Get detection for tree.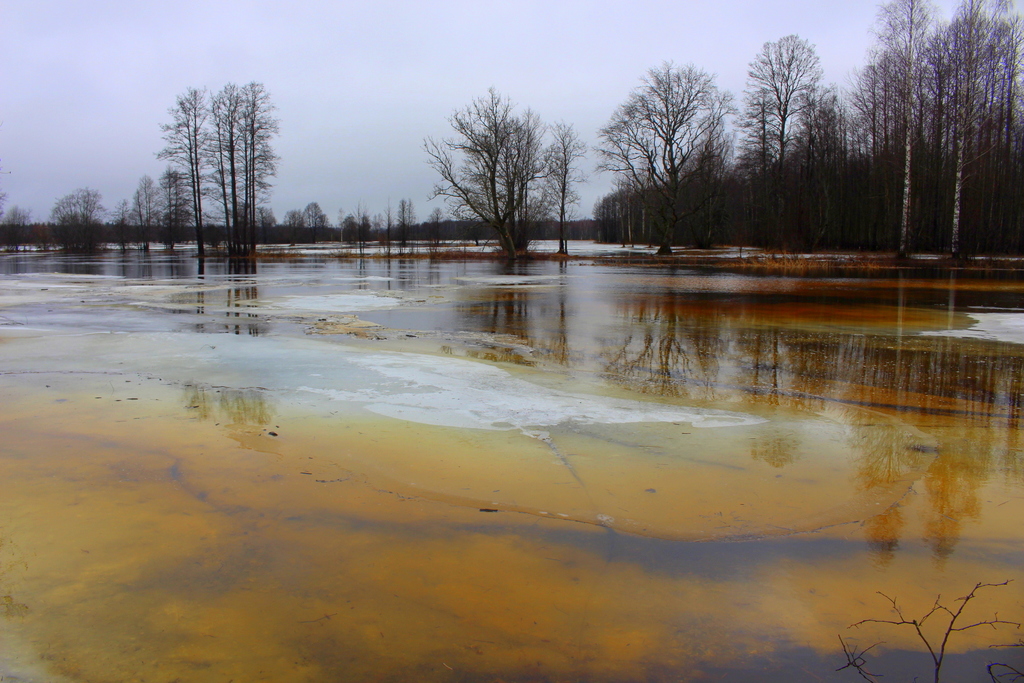
Detection: box=[122, 191, 138, 231].
